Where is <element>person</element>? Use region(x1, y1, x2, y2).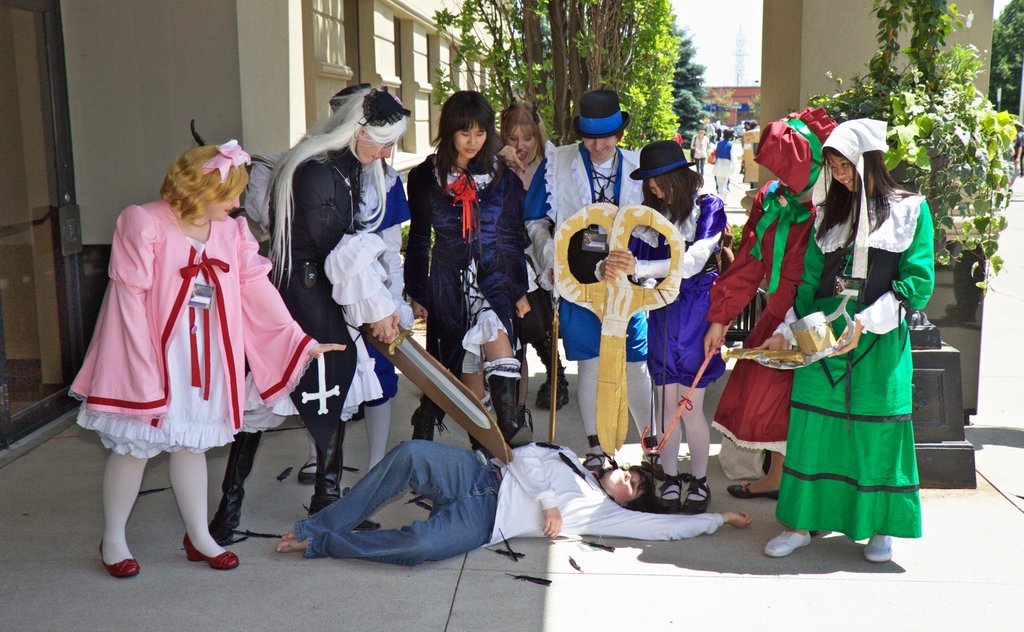
region(263, 436, 759, 566).
